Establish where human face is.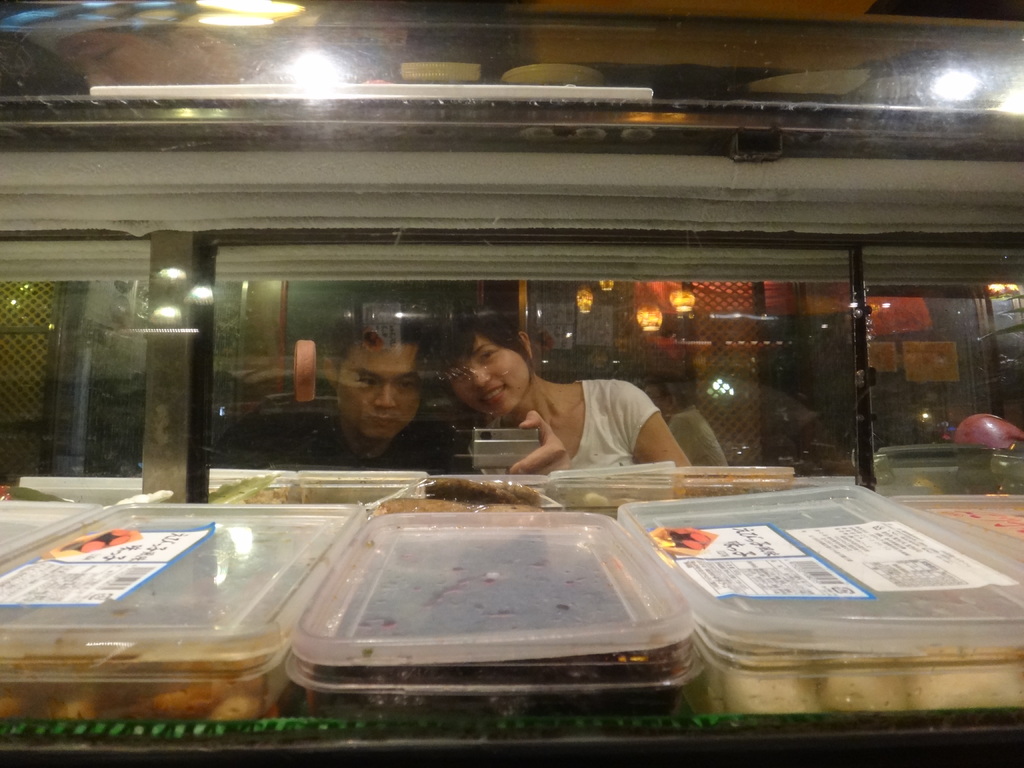
Established at pyautogui.locateOnScreen(330, 337, 420, 434).
